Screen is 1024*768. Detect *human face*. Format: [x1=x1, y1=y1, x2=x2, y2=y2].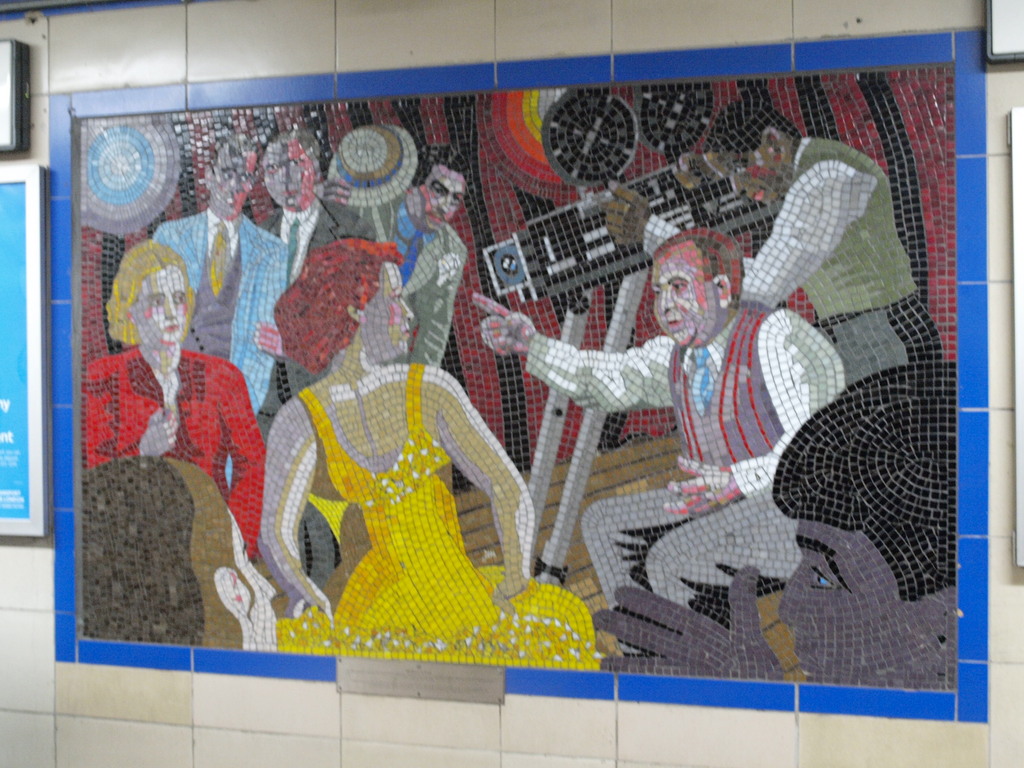
[x1=266, y1=145, x2=312, y2=209].
